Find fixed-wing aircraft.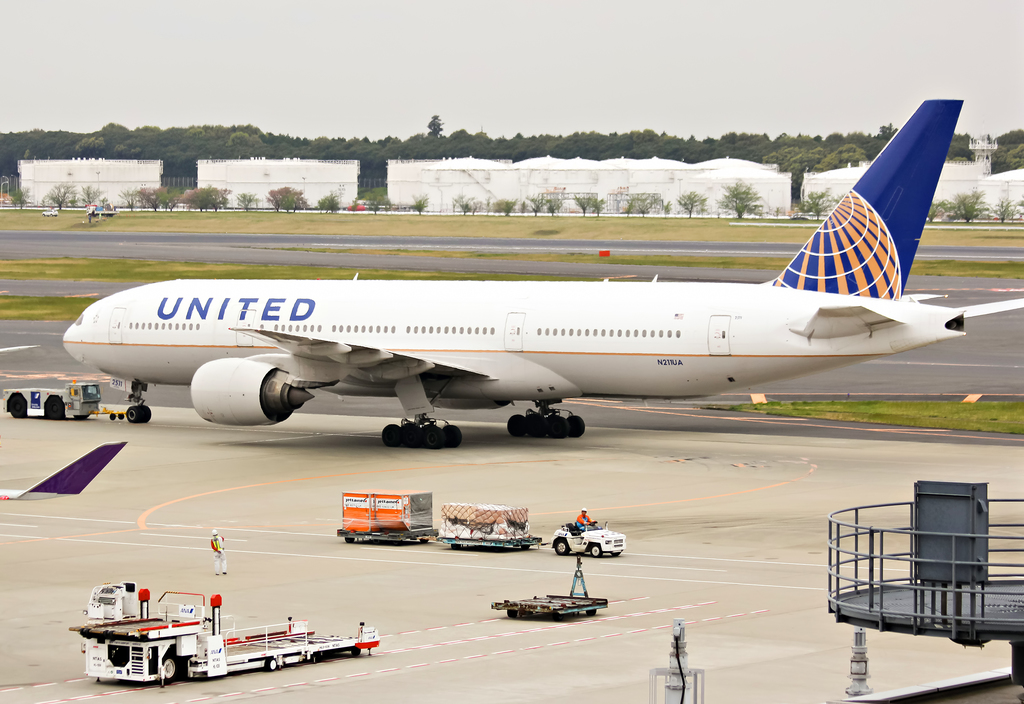
bbox=(60, 95, 1023, 455).
